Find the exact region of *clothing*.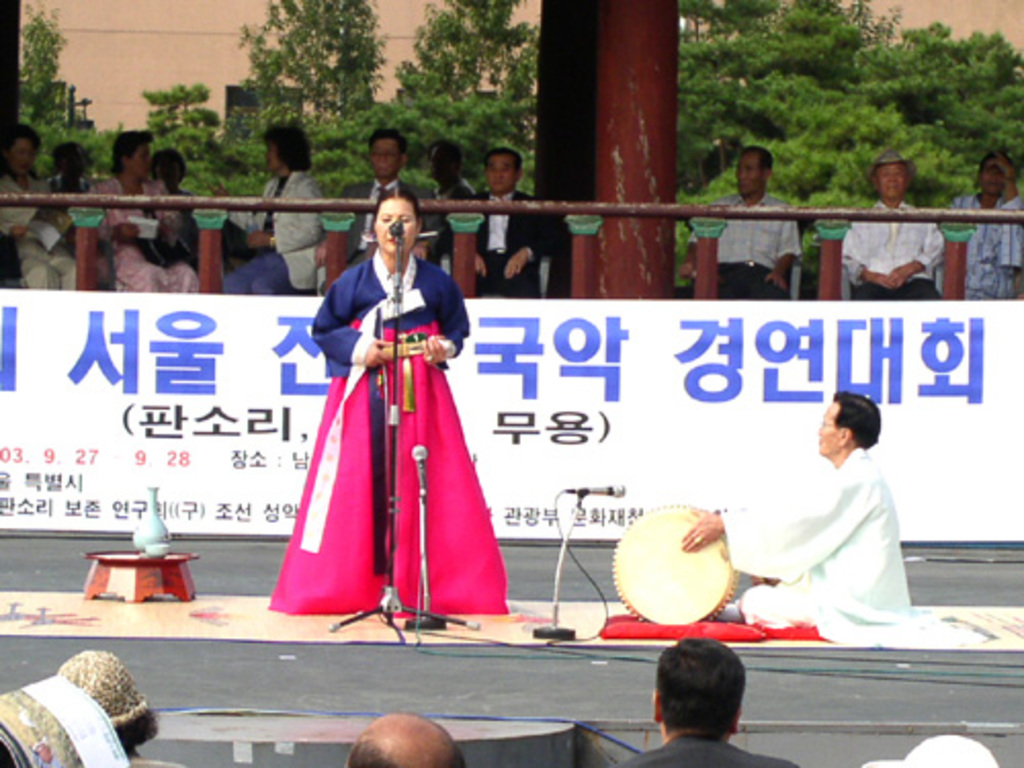
Exact region: [942, 182, 1022, 301].
